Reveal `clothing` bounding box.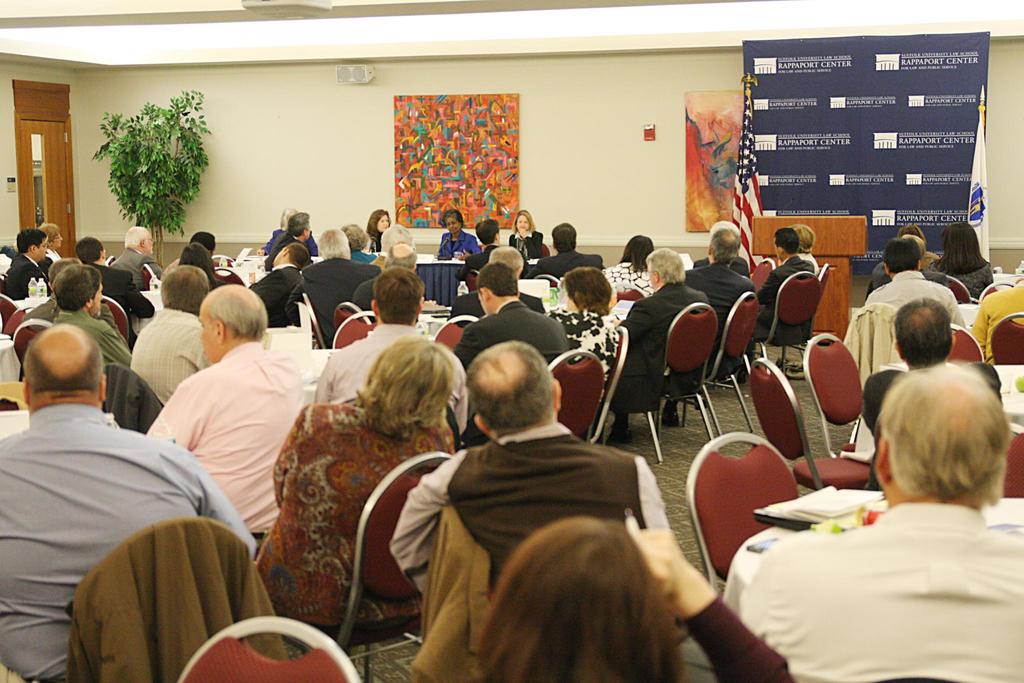
Revealed: <bbox>759, 259, 816, 364</bbox>.
